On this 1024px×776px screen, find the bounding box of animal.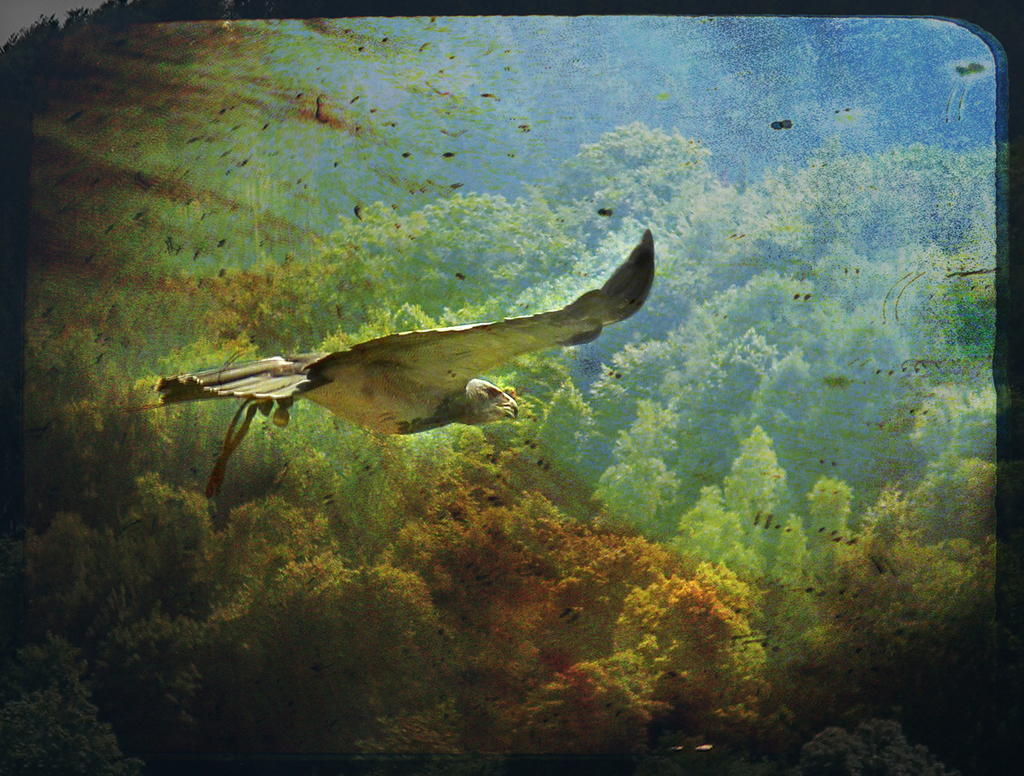
Bounding box: region(118, 227, 660, 500).
